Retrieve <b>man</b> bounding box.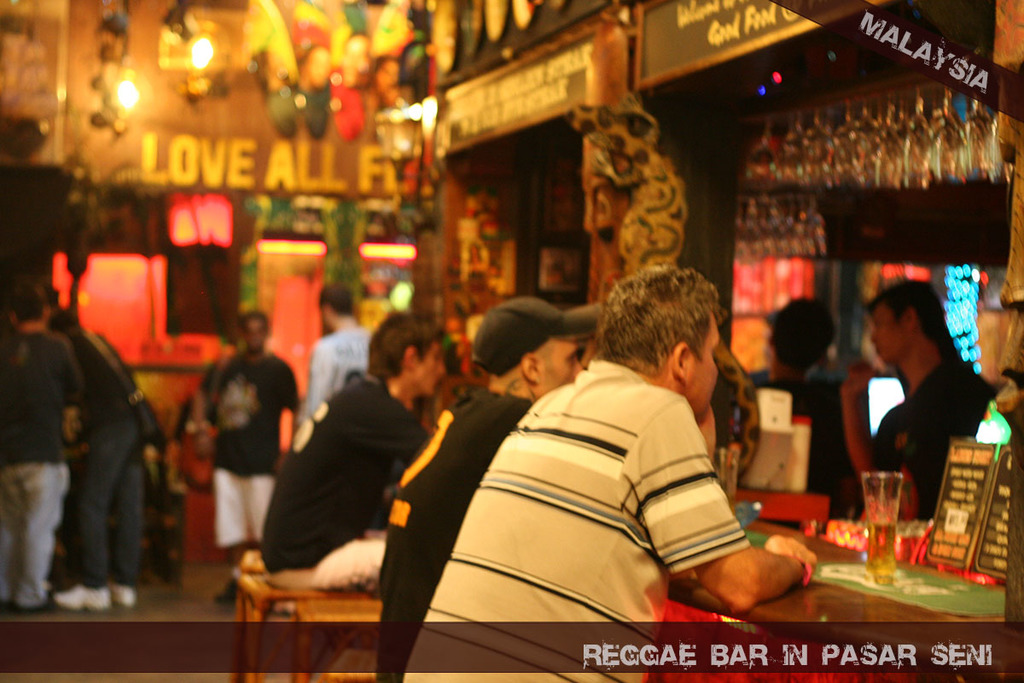
Bounding box: BBox(30, 288, 158, 617).
